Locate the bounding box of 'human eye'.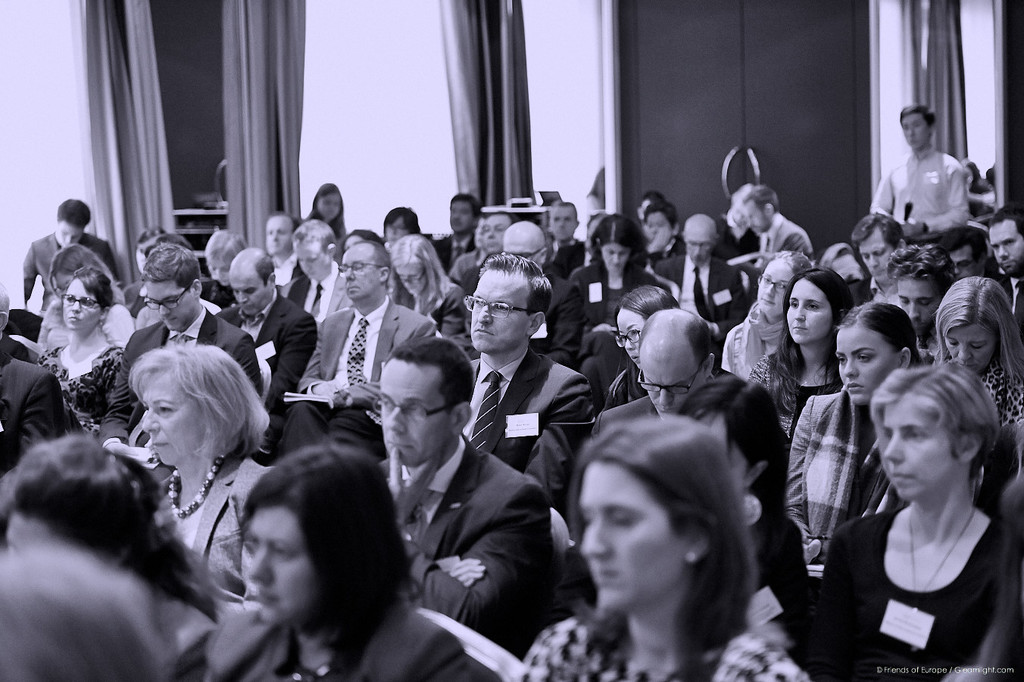
Bounding box: <region>497, 304, 509, 312</region>.
